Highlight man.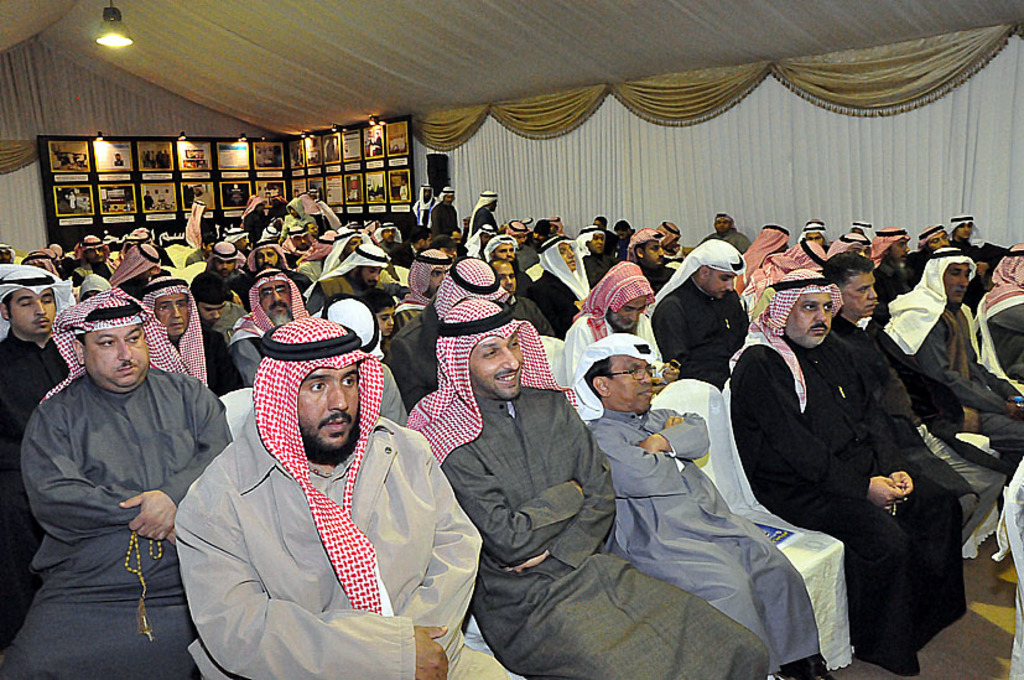
Highlighted region: bbox=[66, 188, 77, 211].
